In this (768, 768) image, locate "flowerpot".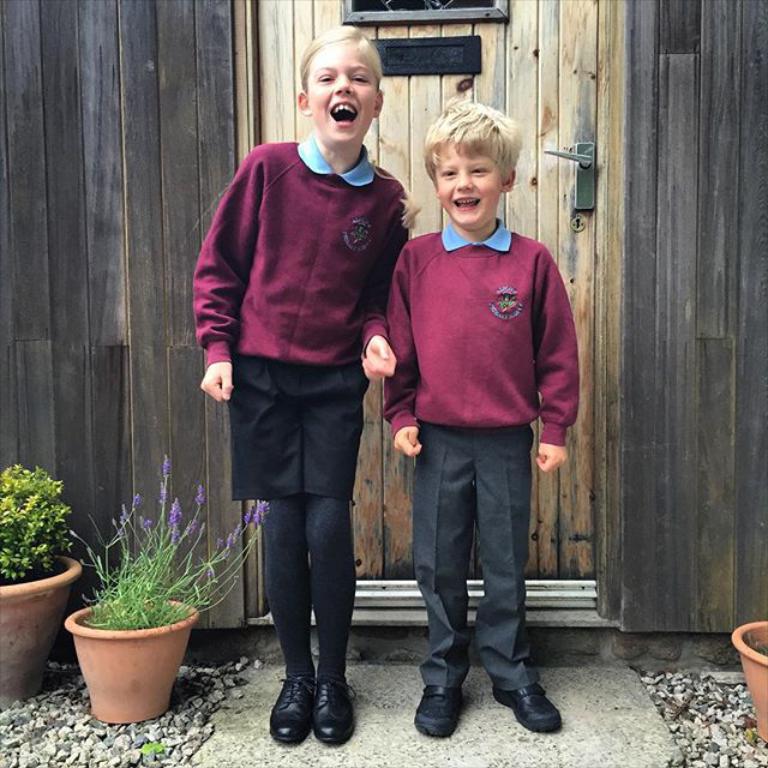
Bounding box: BBox(0, 547, 80, 715).
